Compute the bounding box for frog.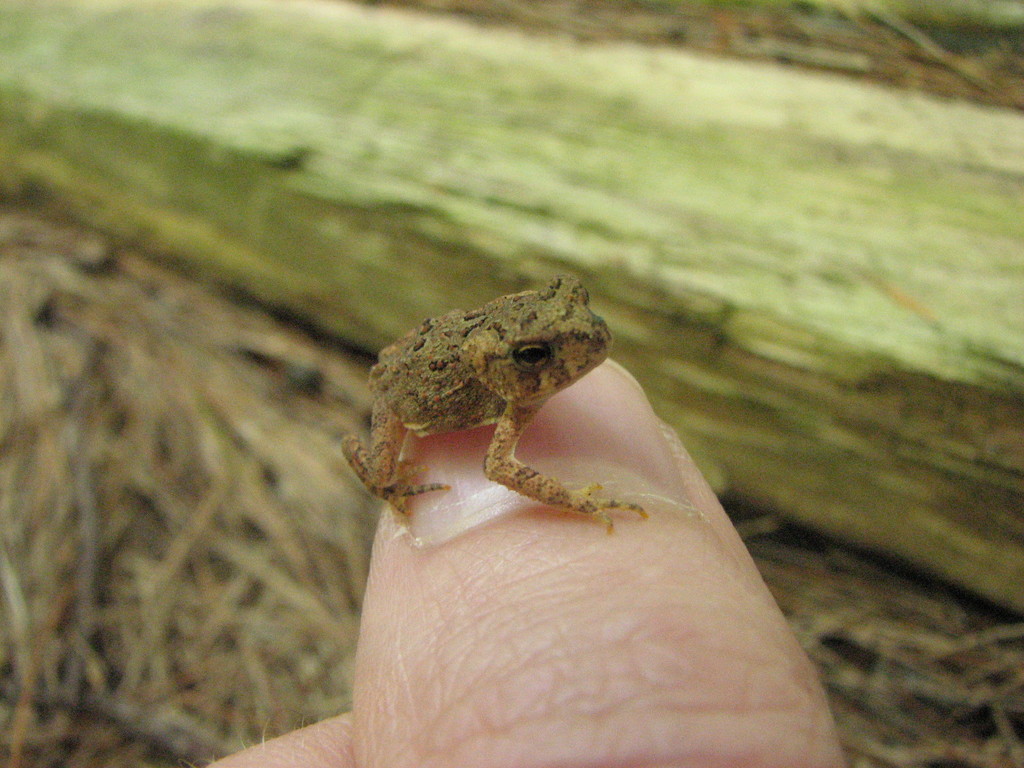
[x1=339, y1=270, x2=651, y2=535].
